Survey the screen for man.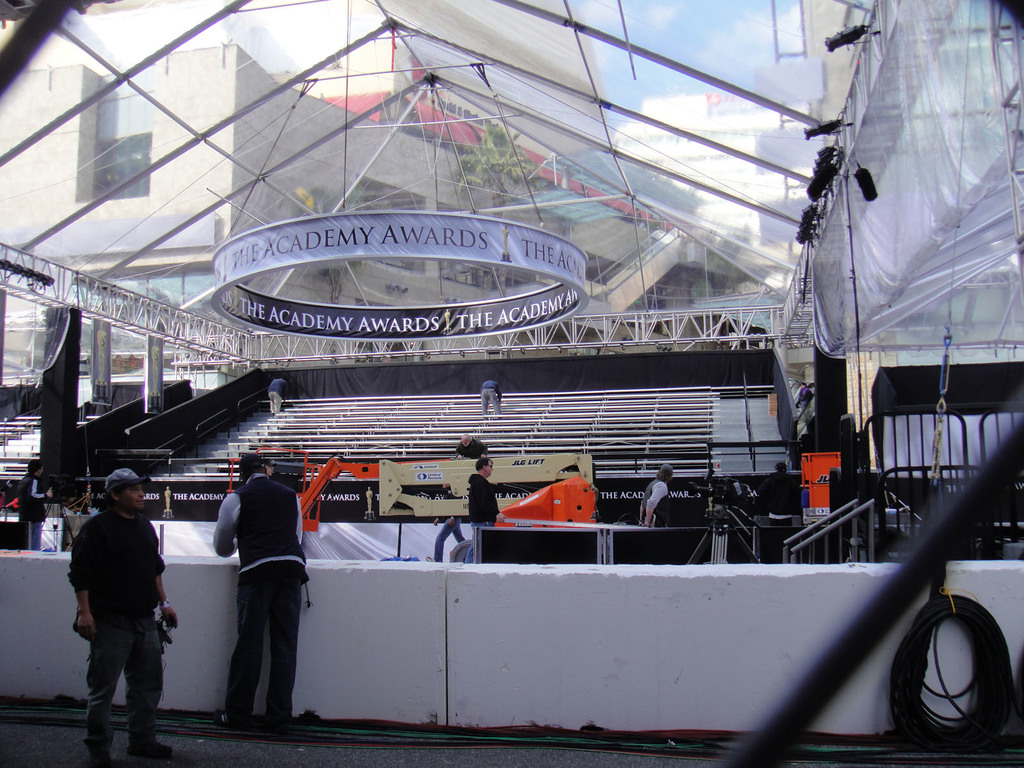
Survey found: 212 447 310 738.
